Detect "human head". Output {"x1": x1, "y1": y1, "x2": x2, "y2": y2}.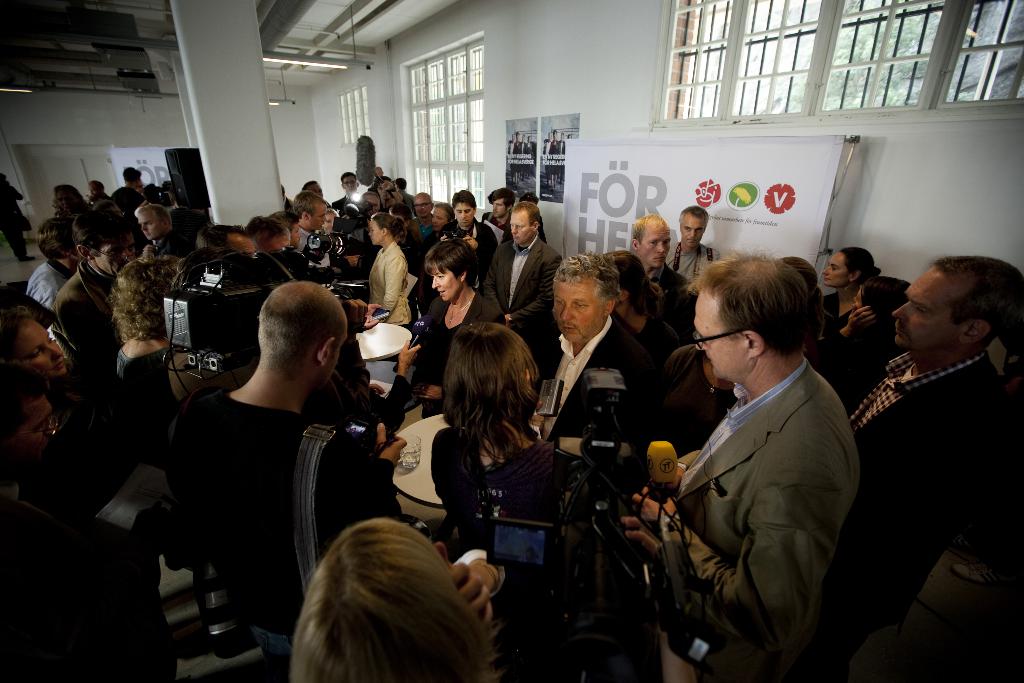
{"x1": 485, "y1": 190, "x2": 513, "y2": 220}.
